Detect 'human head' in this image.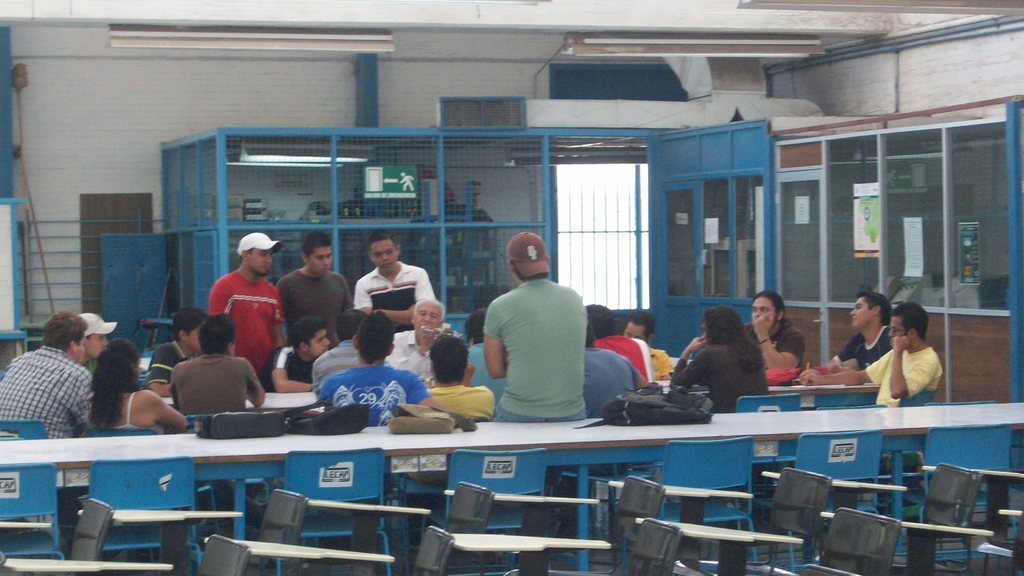
Detection: <bbox>749, 292, 789, 330</bbox>.
